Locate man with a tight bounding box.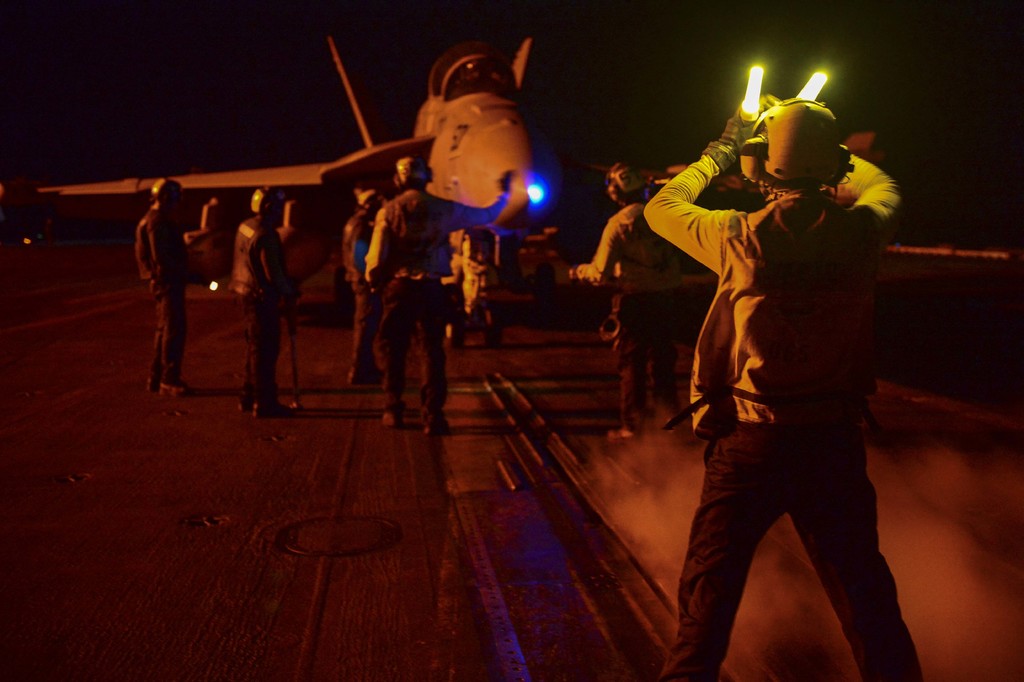
(left=227, top=185, right=298, bottom=422).
